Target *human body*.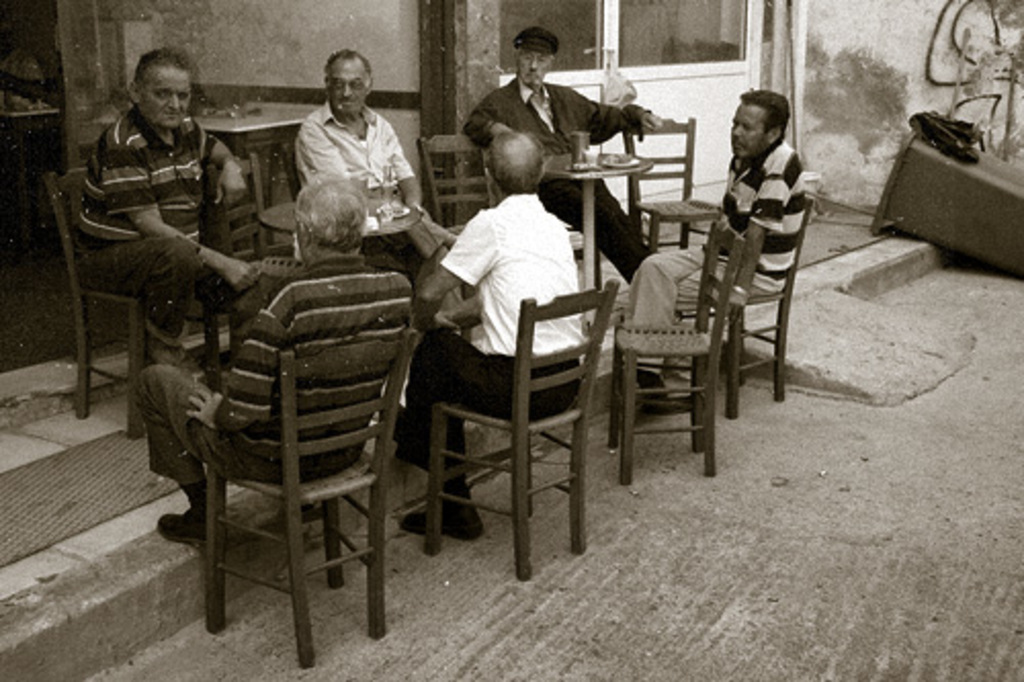
Target region: <box>133,252,408,549</box>.
